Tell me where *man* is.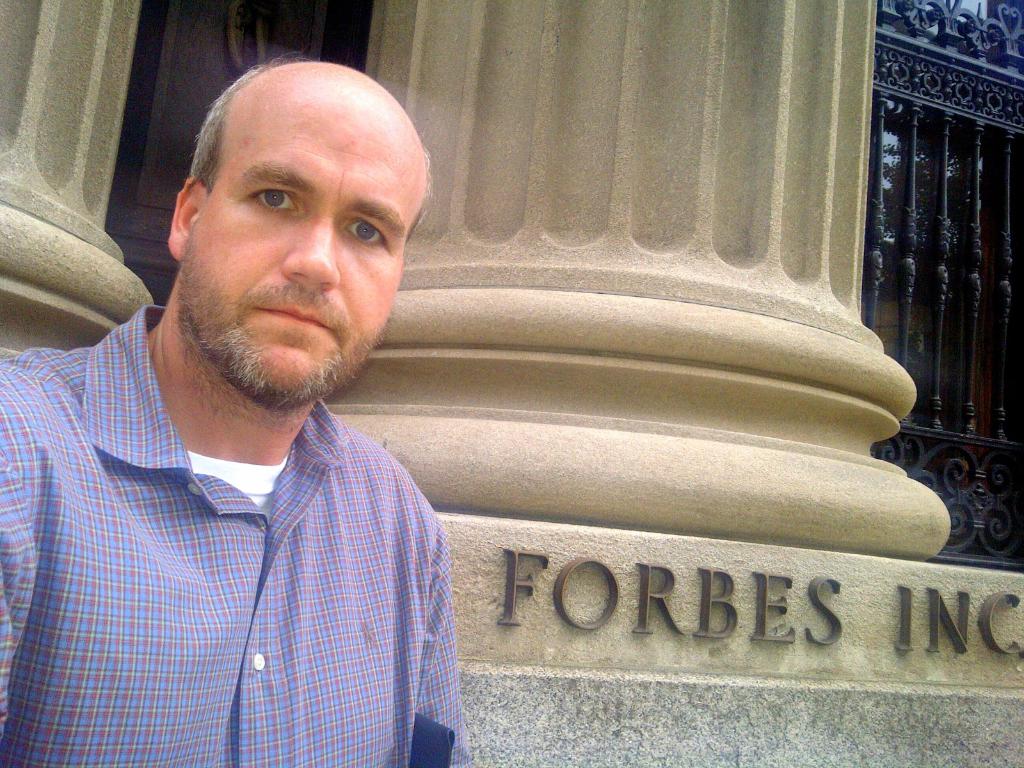
*man* is at Rect(0, 59, 477, 767).
